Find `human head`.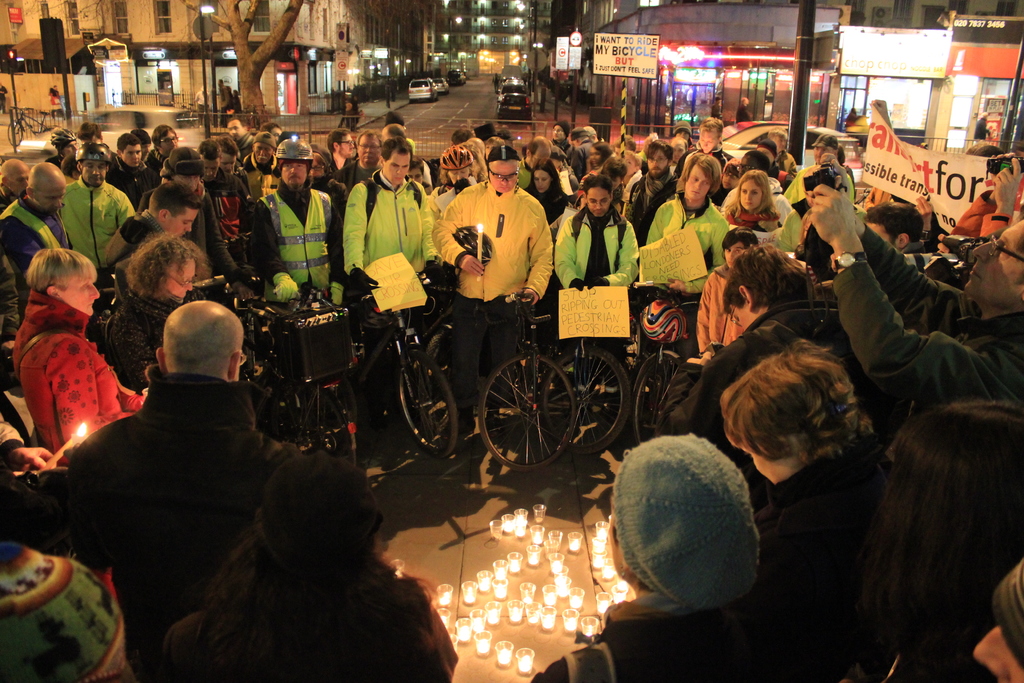
l=141, t=290, r=234, b=390.
